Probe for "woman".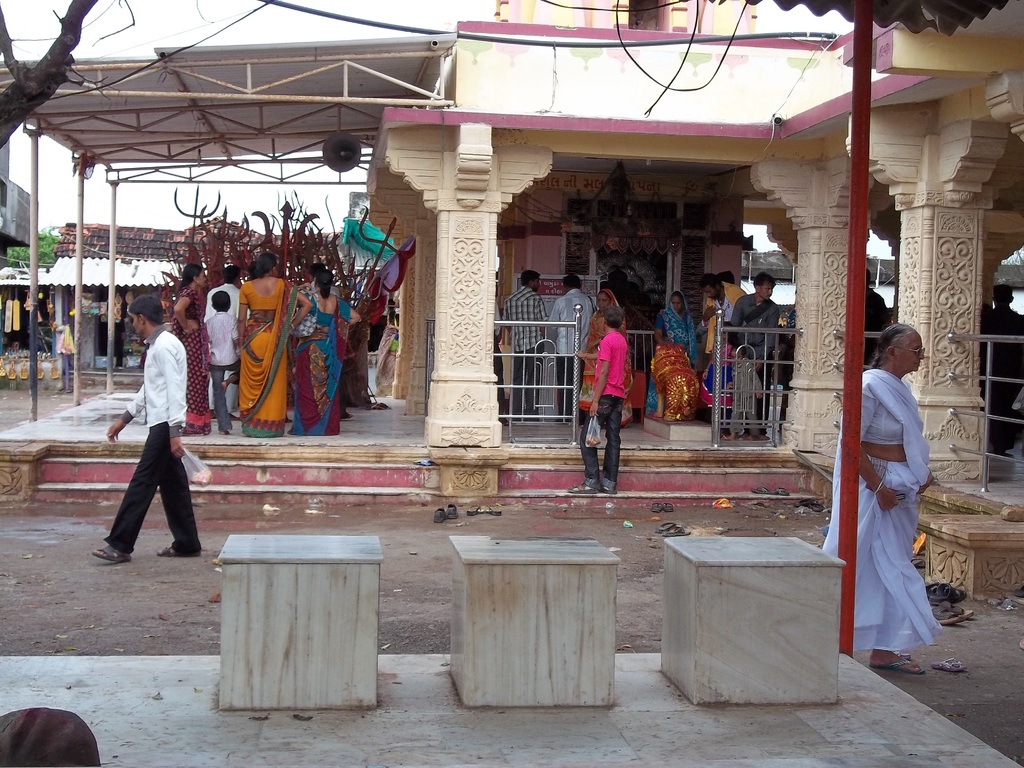
Probe result: x1=835 y1=291 x2=940 y2=678.
